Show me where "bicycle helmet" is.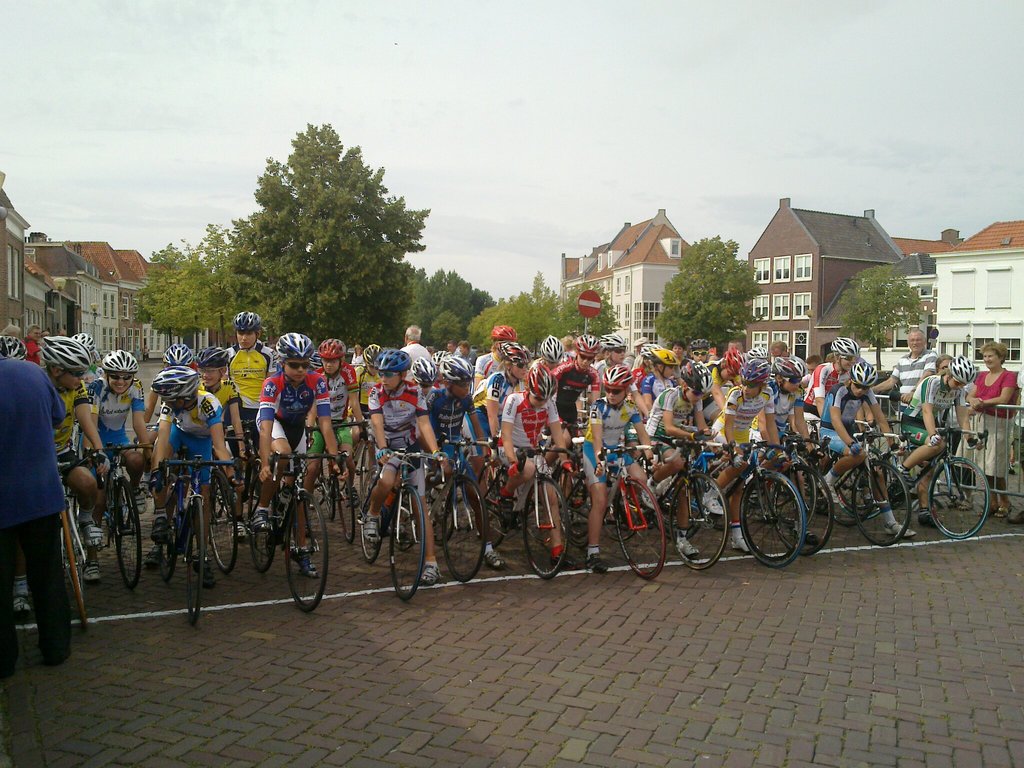
"bicycle helmet" is at [x1=490, y1=323, x2=514, y2=341].
